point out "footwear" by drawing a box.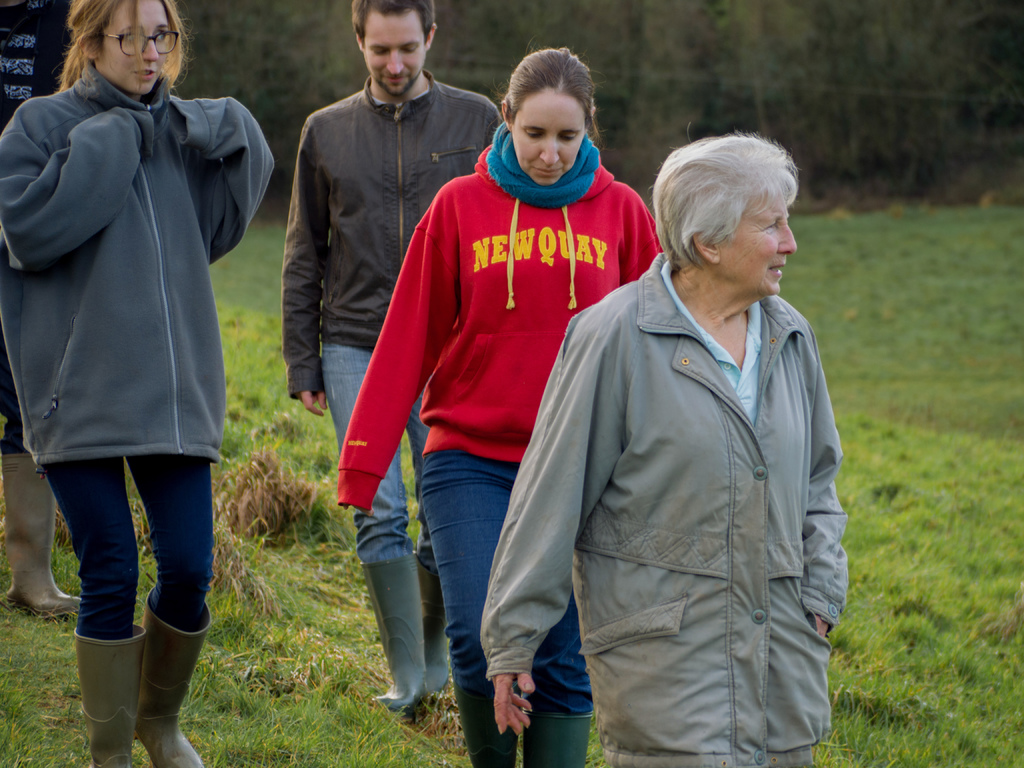
Rect(132, 588, 209, 767).
